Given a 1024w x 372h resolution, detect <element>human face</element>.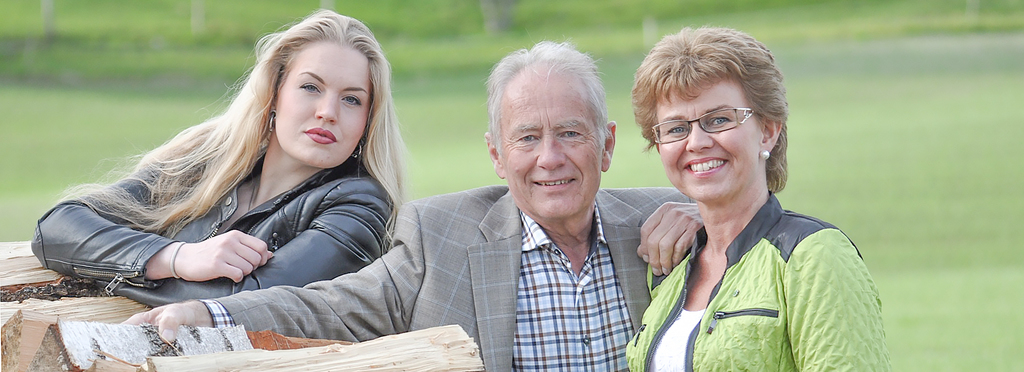
x1=499, y1=75, x2=601, y2=216.
